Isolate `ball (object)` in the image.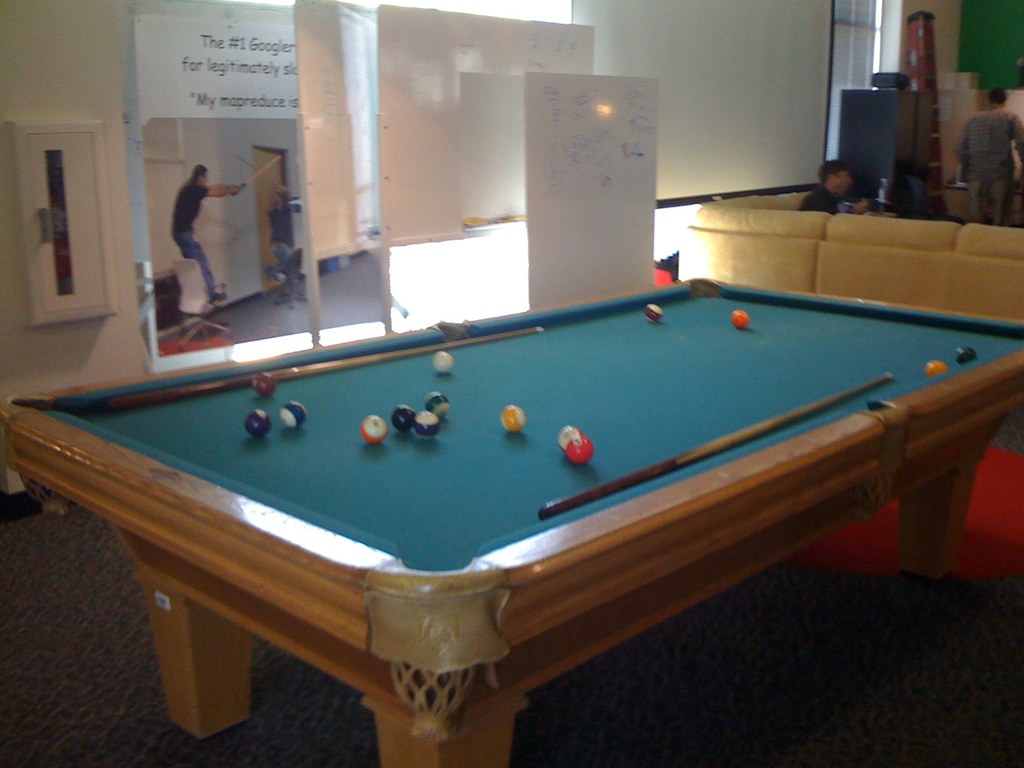
Isolated region: 955,351,975,365.
